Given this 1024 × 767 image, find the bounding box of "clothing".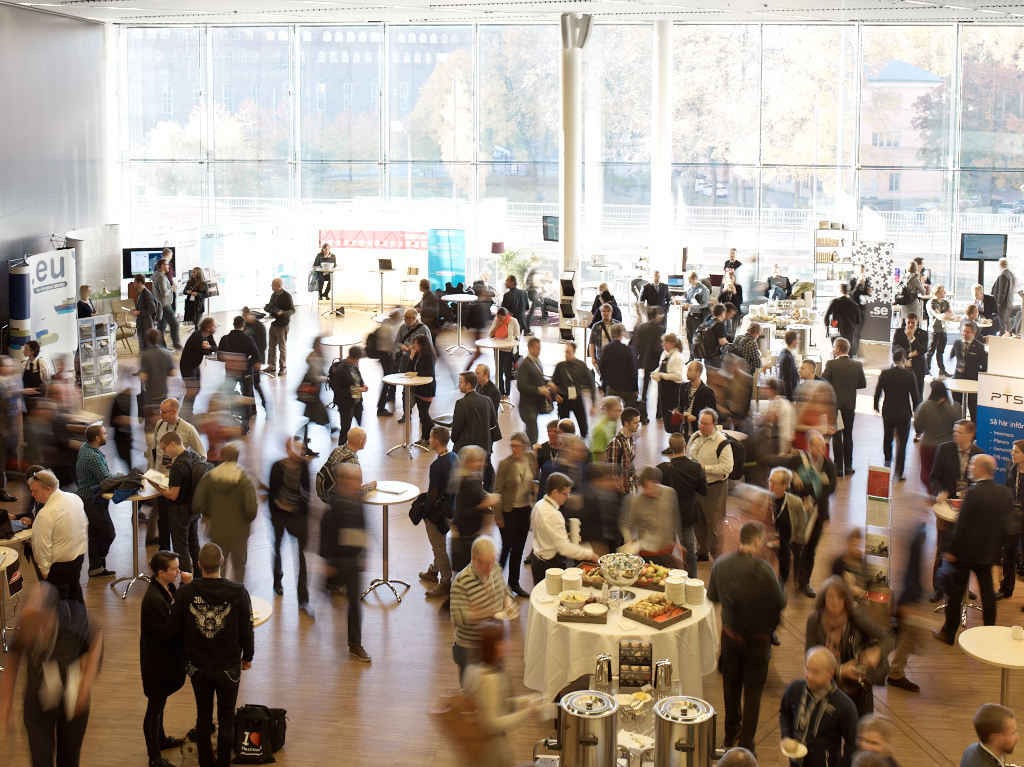
Rect(150, 419, 208, 454).
